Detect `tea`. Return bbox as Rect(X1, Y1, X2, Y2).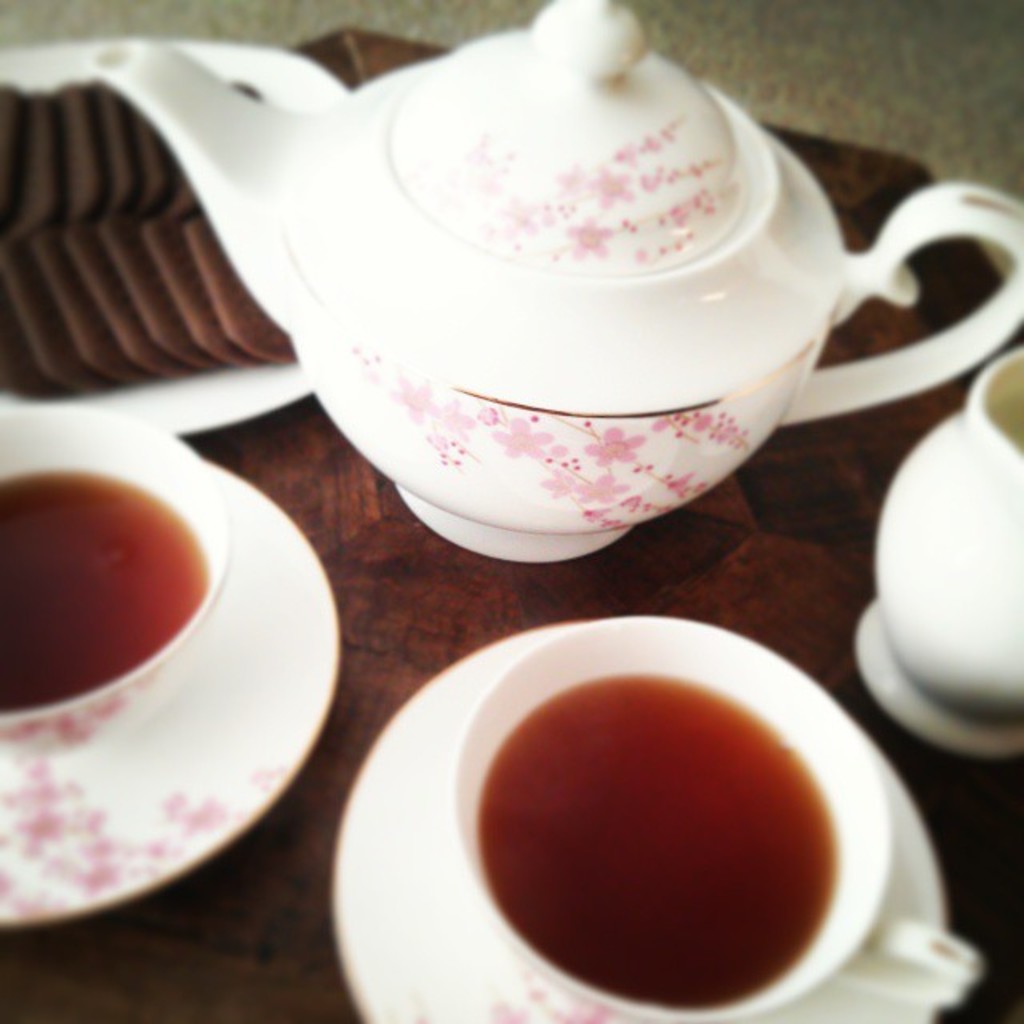
Rect(480, 677, 830, 1003).
